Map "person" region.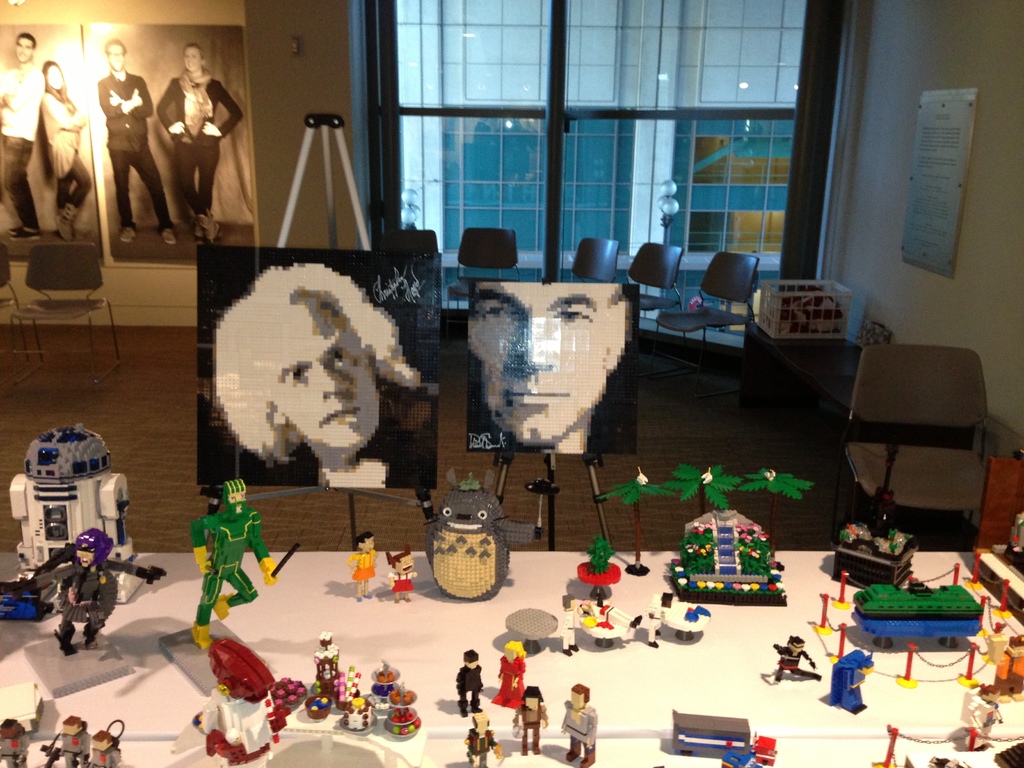
Mapped to x1=468, y1=283, x2=636, y2=454.
